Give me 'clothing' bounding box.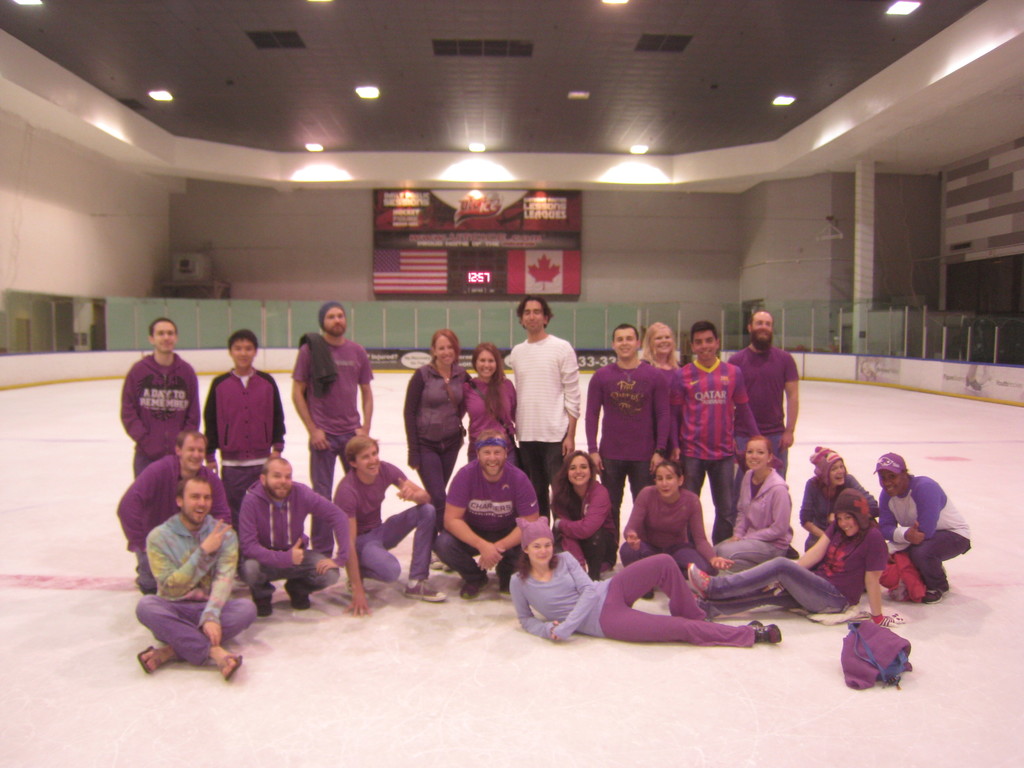
547,481,619,574.
